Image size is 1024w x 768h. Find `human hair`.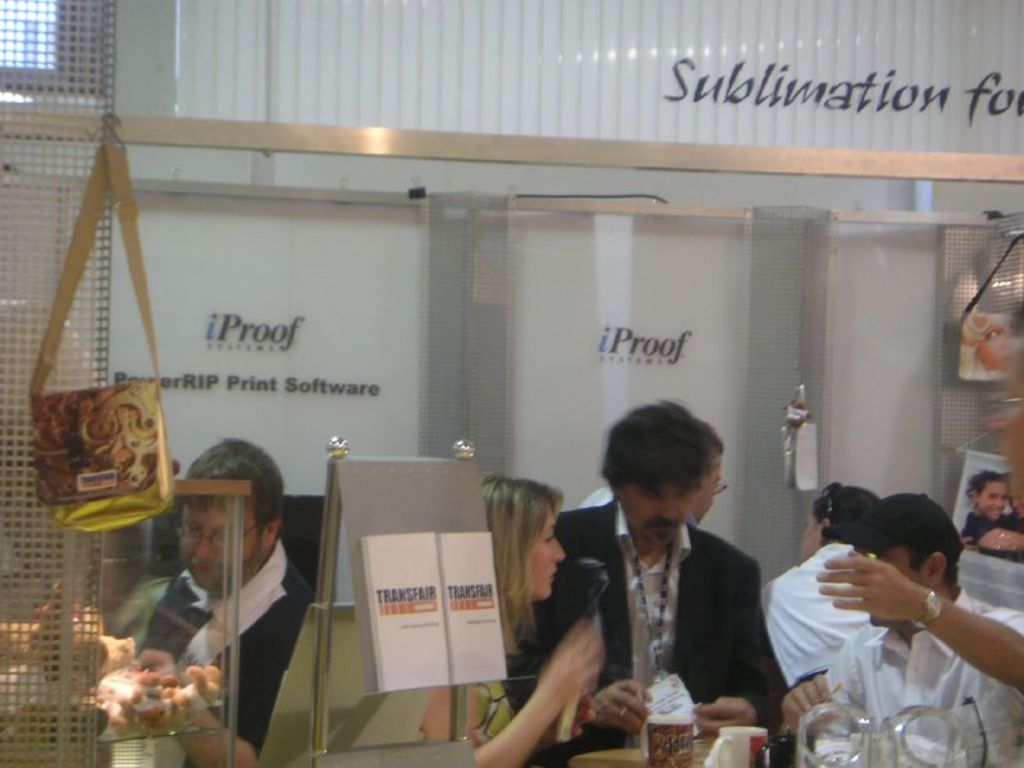
x1=808 y1=483 x2=874 y2=521.
